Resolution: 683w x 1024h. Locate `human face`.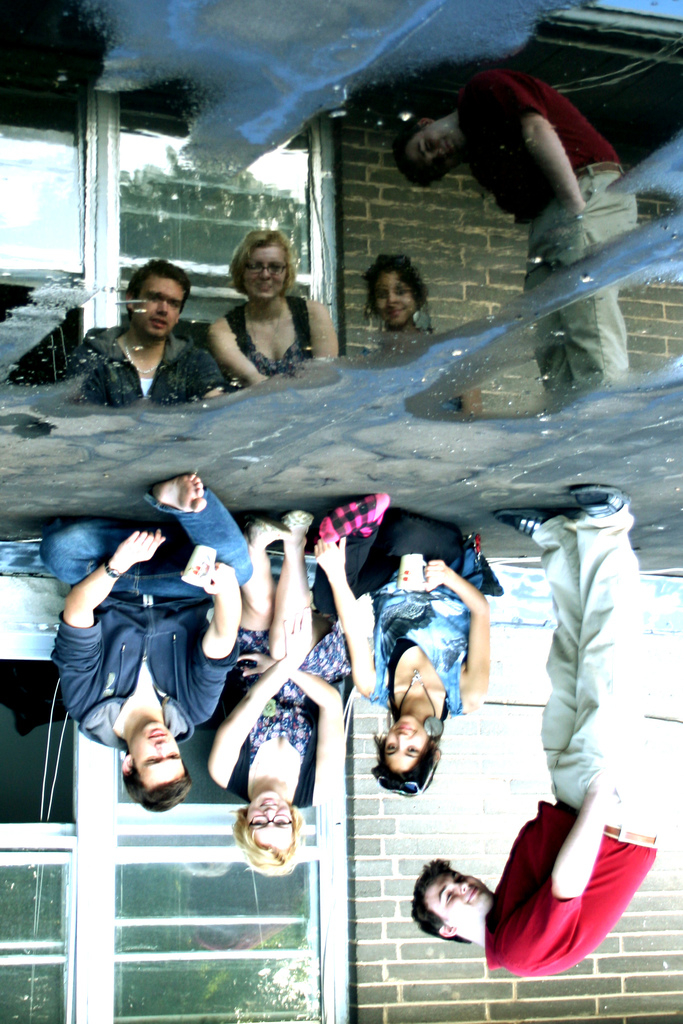
region(427, 868, 496, 930).
